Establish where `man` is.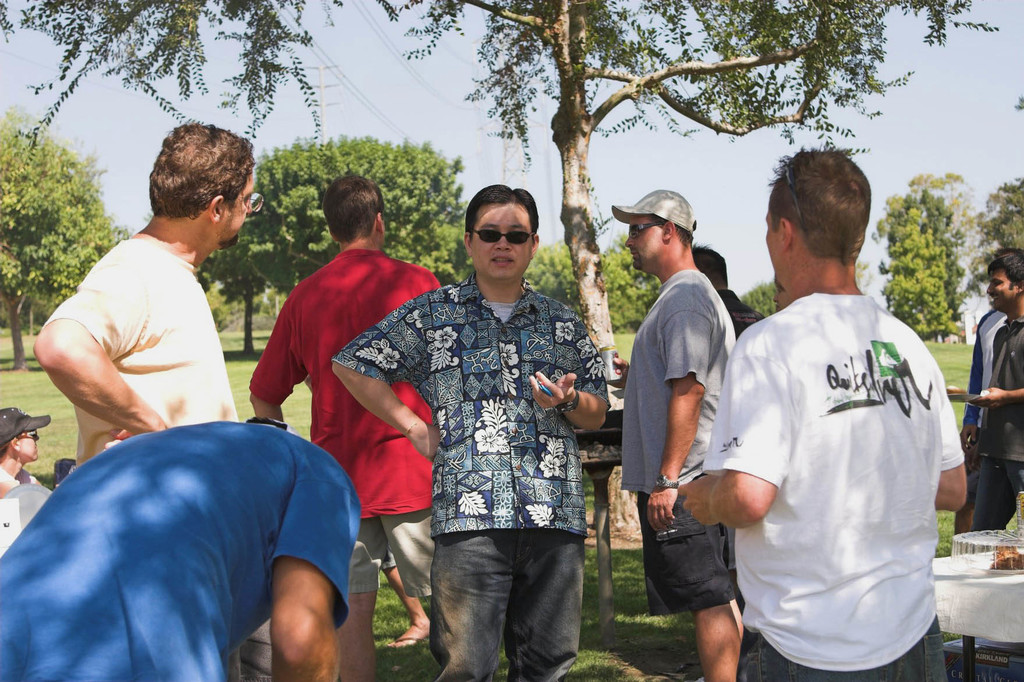
Established at [957,247,1023,535].
